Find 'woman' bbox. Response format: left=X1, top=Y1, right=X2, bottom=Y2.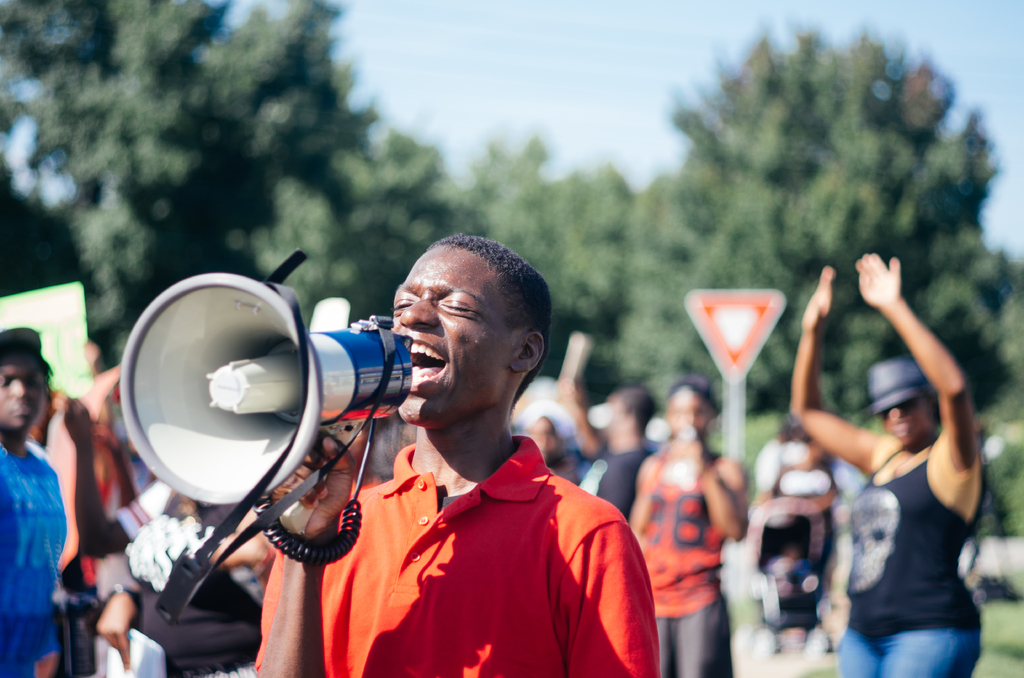
left=628, top=375, right=746, bottom=677.
